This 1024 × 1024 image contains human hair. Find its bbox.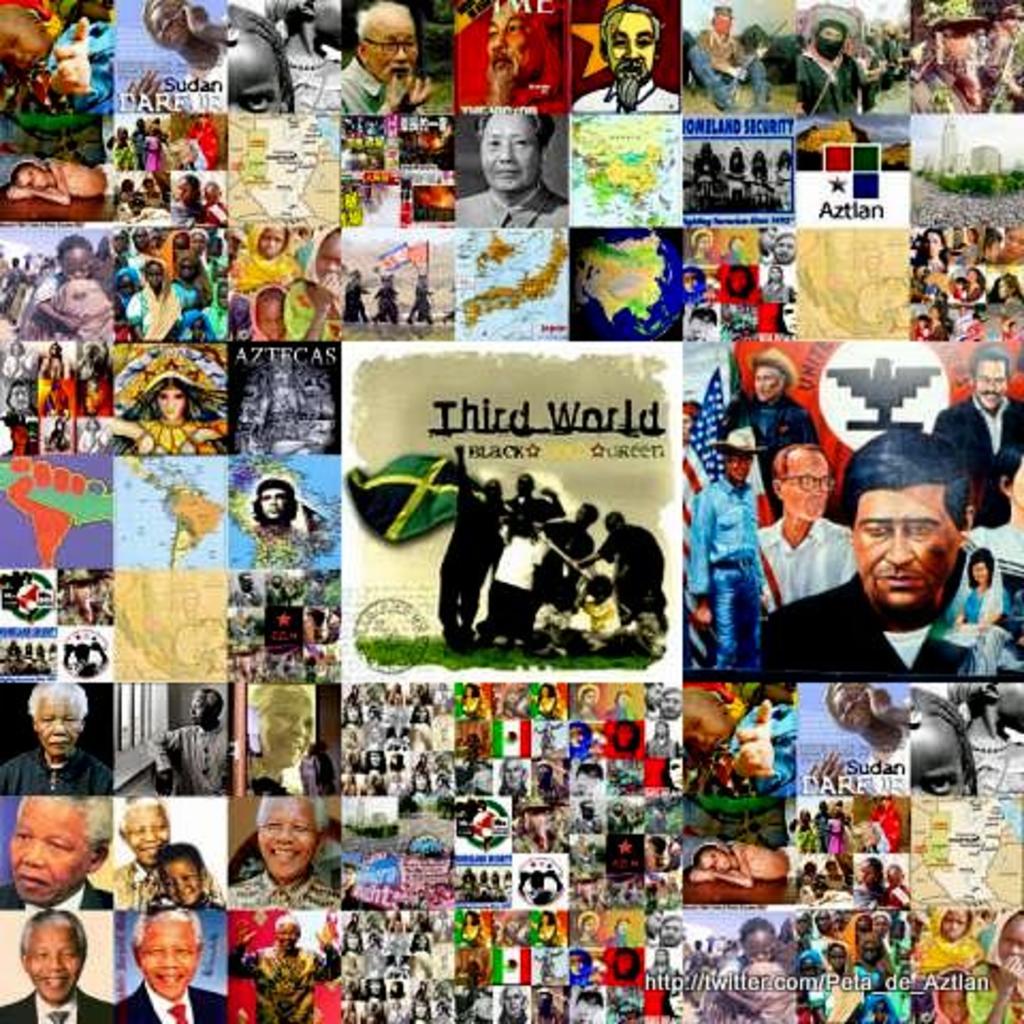
left=139, top=909, right=201, bottom=941.
